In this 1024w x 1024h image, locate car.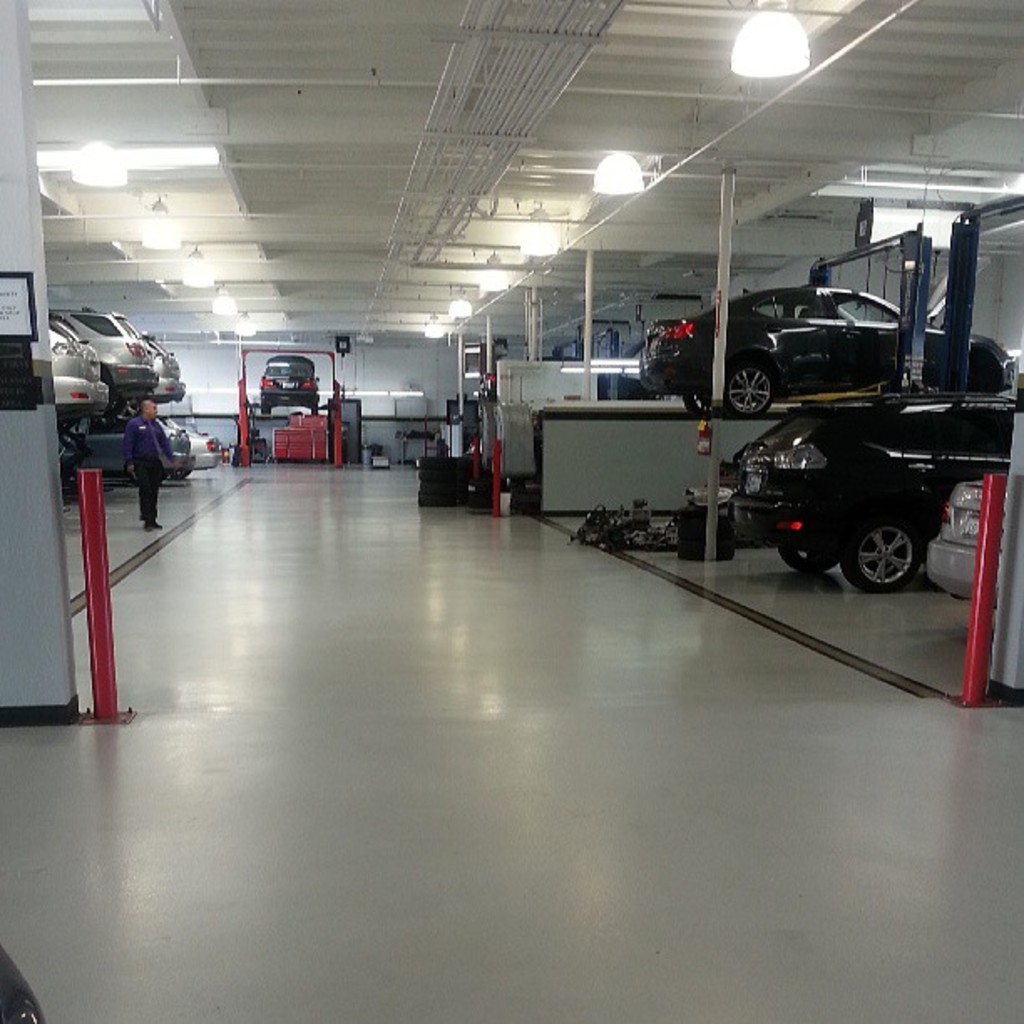
Bounding box: select_region(930, 477, 1022, 601).
